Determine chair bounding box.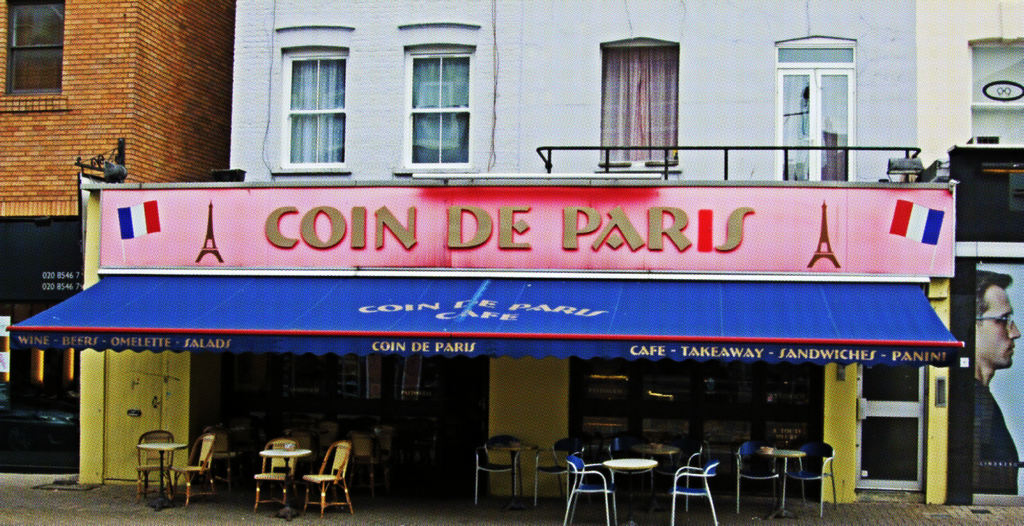
Determined: left=246, top=440, right=299, bottom=512.
